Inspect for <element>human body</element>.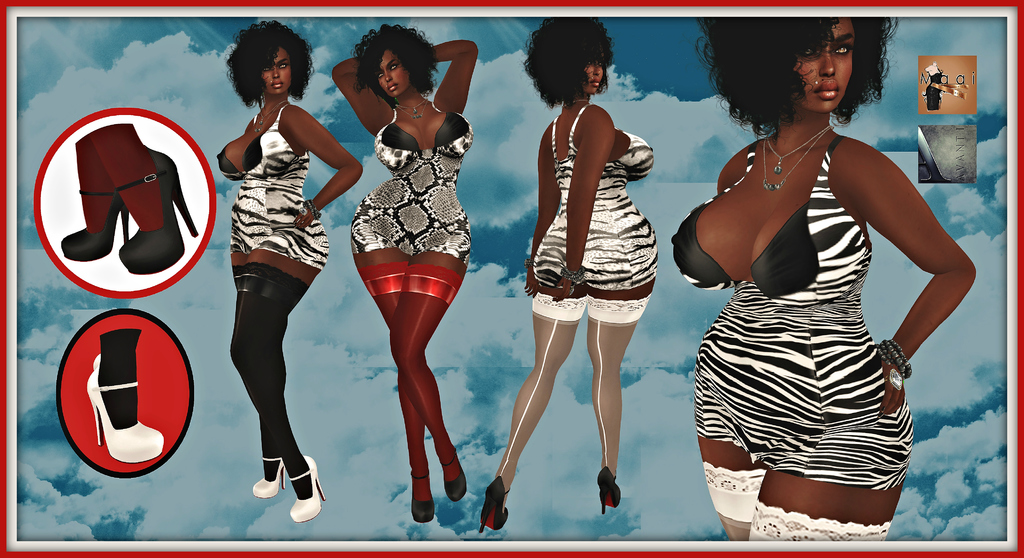
Inspection: [x1=205, y1=22, x2=339, y2=485].
